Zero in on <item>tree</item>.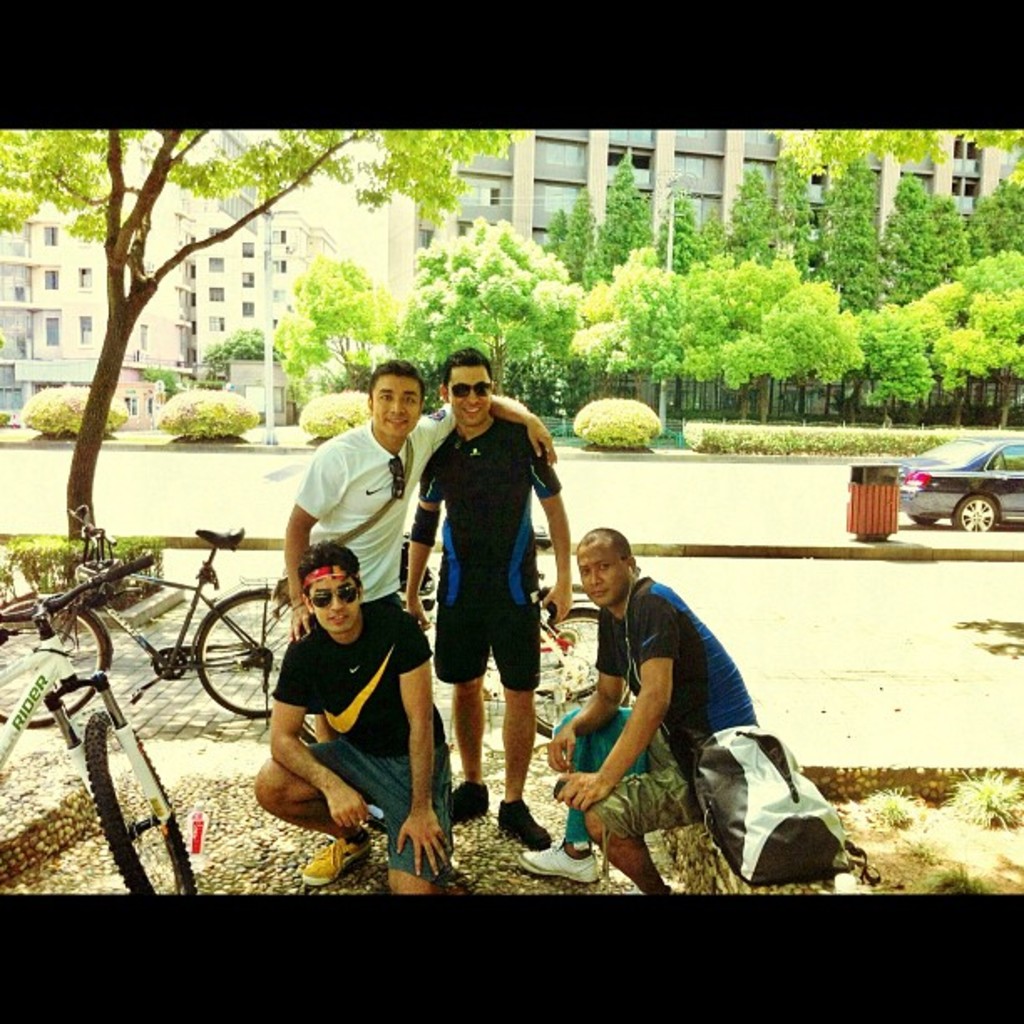
Zeroed in: box=[785, 120, 1022, 179].
